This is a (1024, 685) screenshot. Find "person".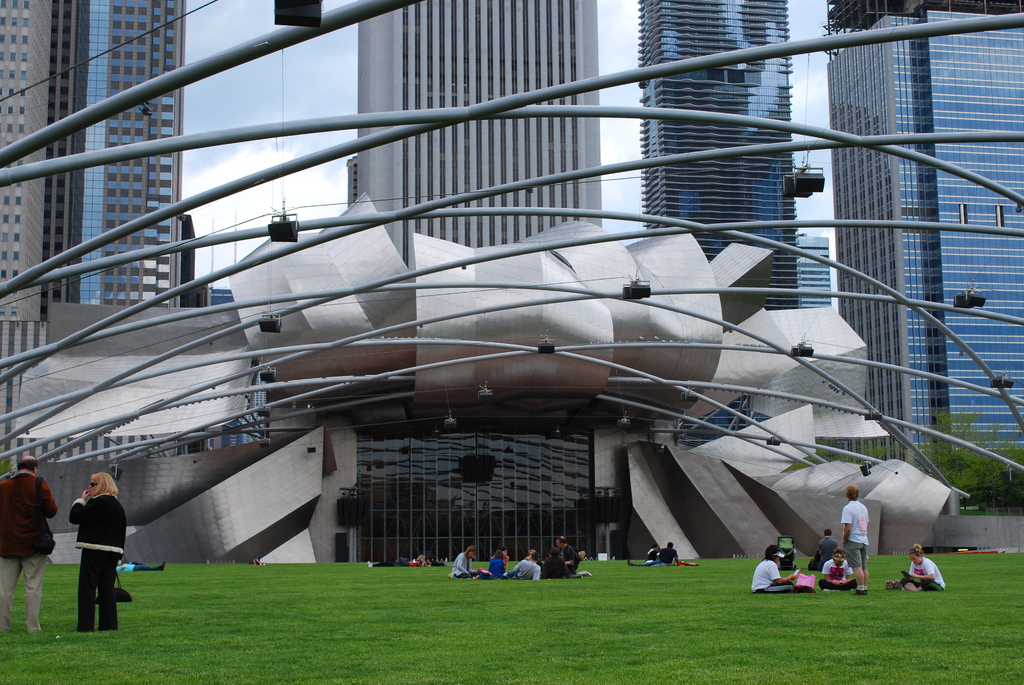
Bounding box: (749,545,798,593).
